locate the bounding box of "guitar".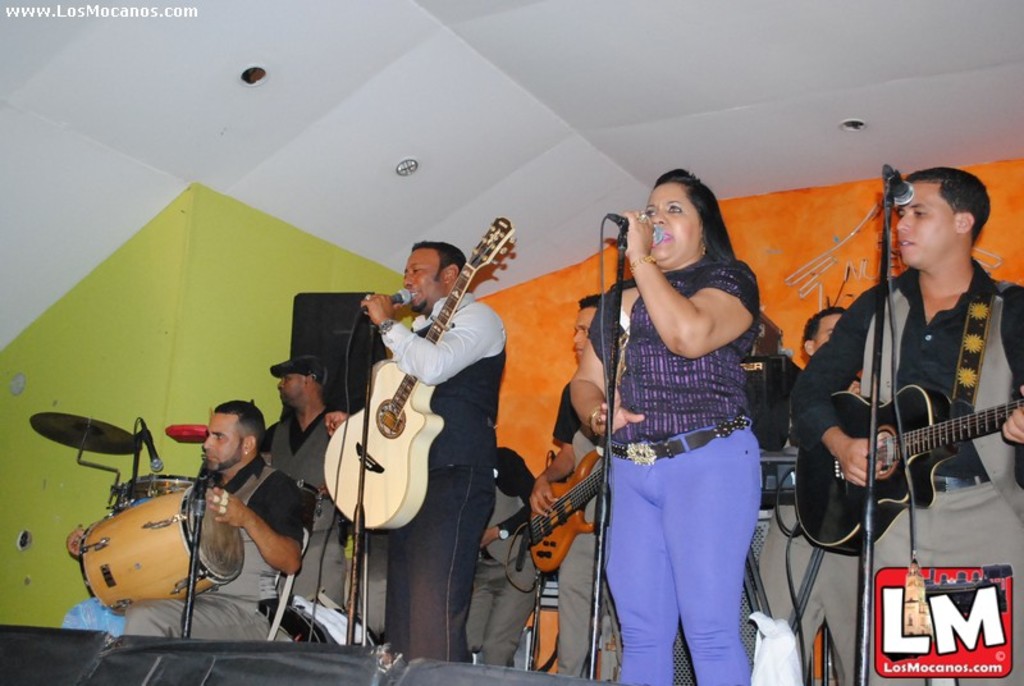
Bounding box: detection(516, 433, 612, 571).
